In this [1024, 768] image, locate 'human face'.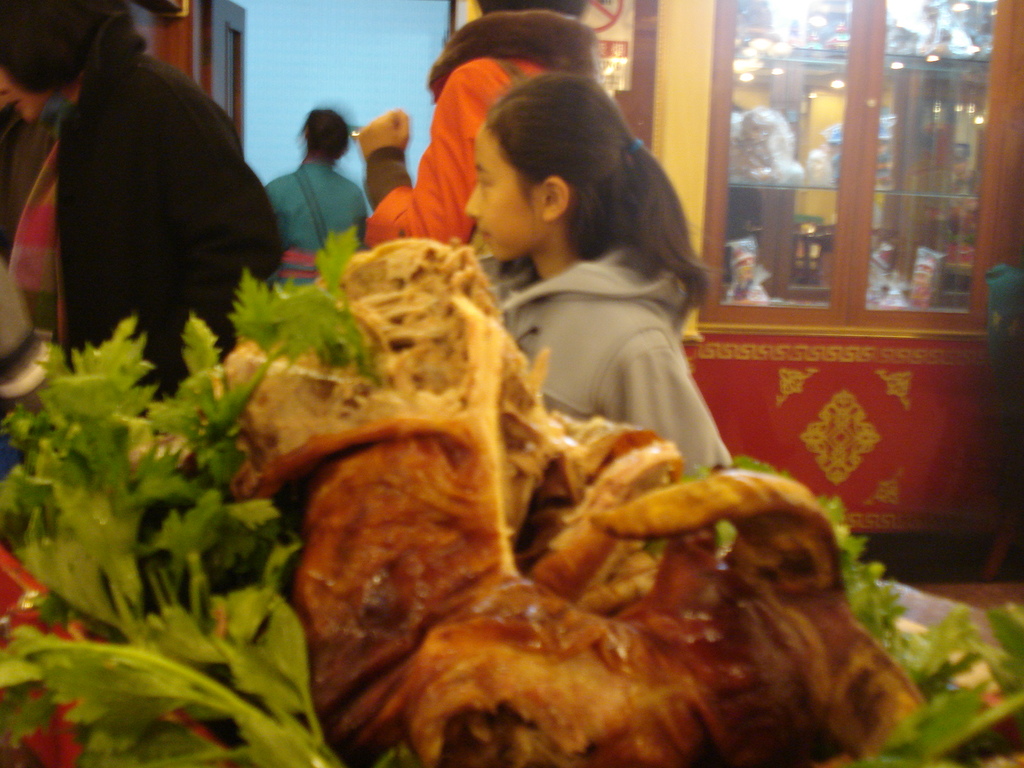
Bounding box: 0 70 51 124.
